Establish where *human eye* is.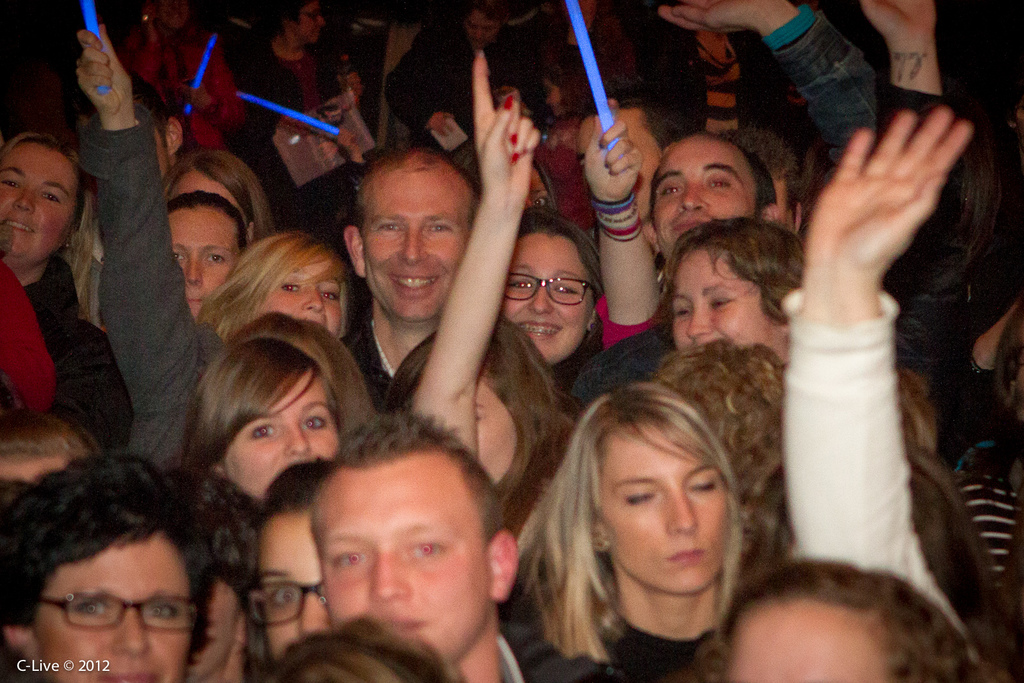
Established at 553, 282, 583, 298.
